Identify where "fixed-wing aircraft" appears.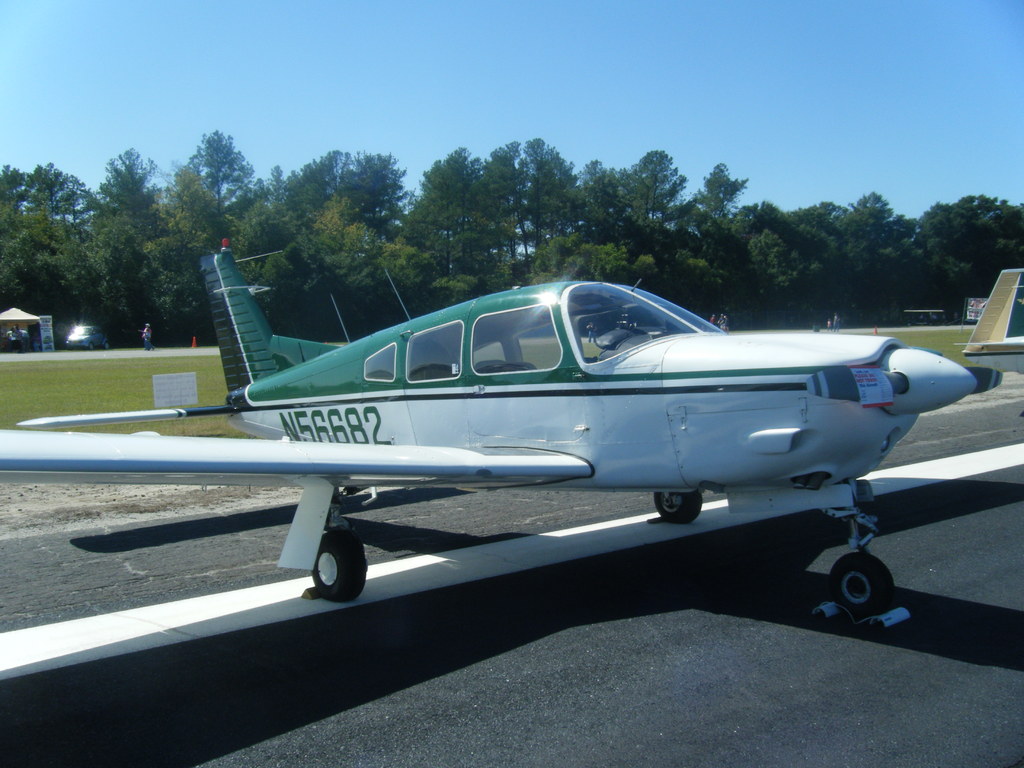
Appears at region(959, 258, 1023, 383).
